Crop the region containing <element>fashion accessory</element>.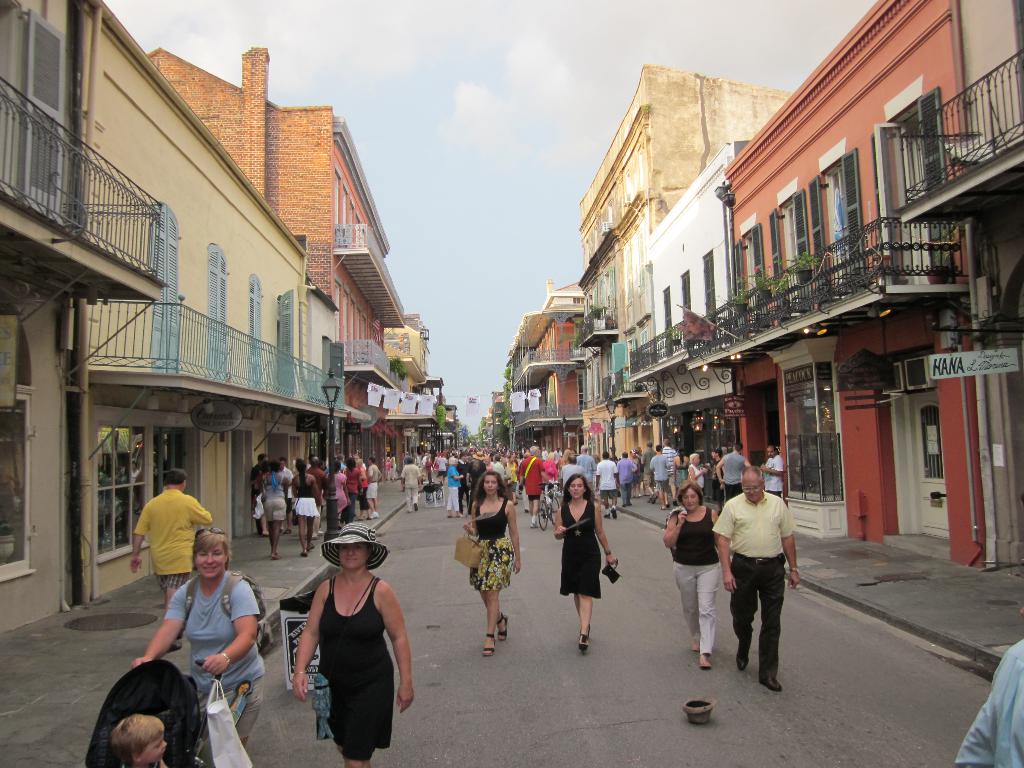
Crop region: (x1=482, y1=632, x2=495, y2=658).
